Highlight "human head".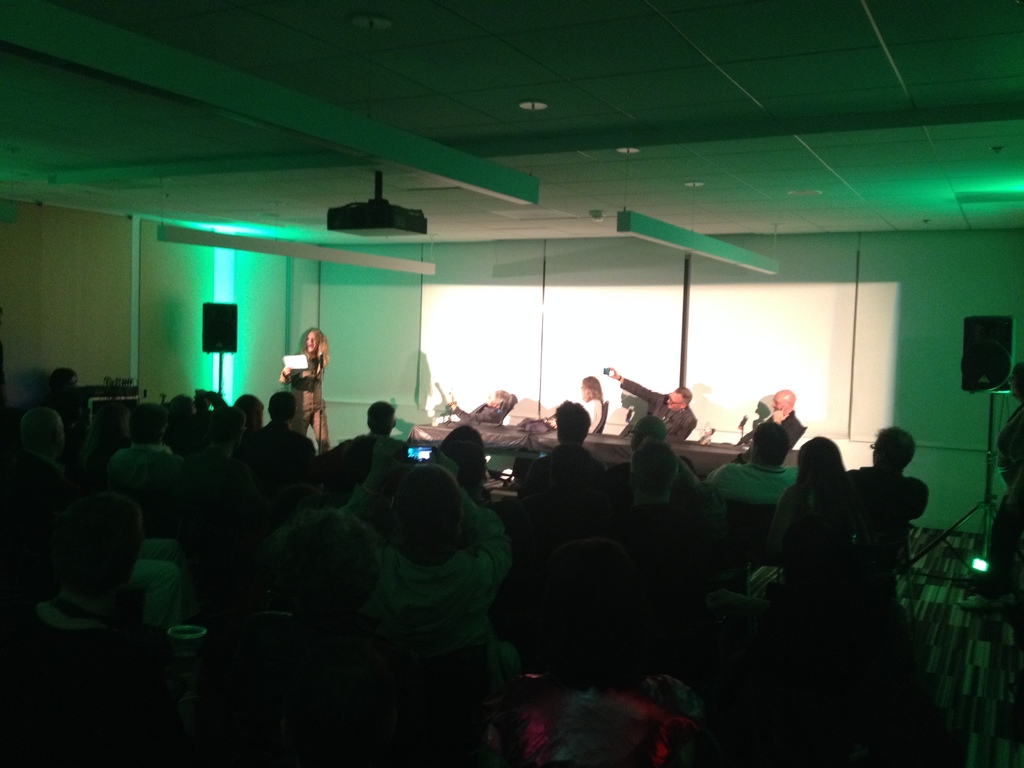
Highlighted region: 269, 389, 299, 426.
